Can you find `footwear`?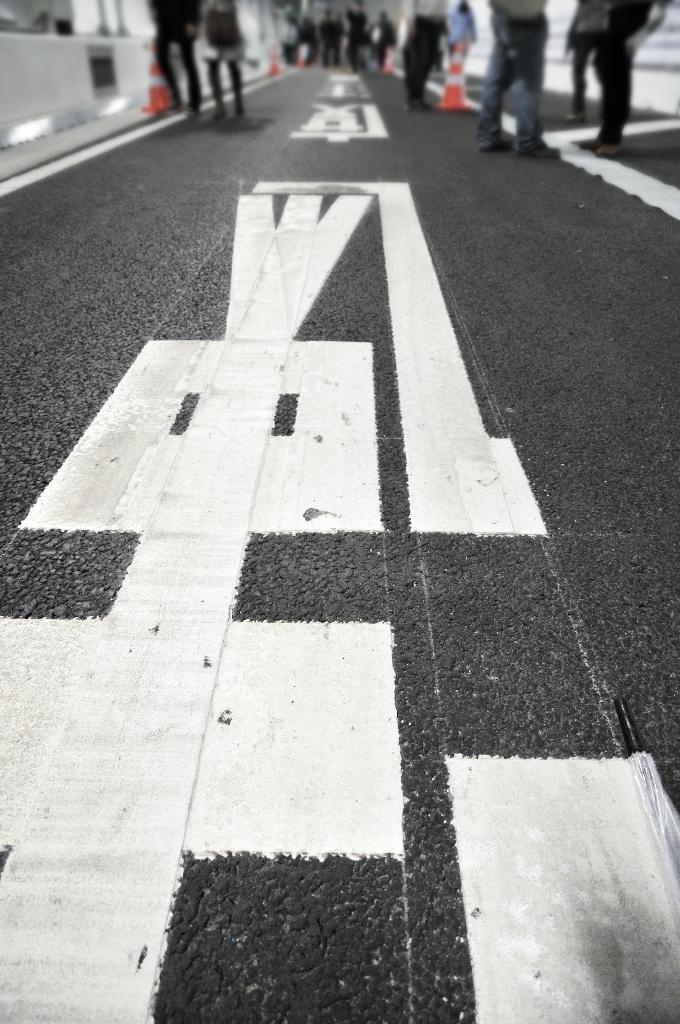
Yes, bounding box: (211, 101, 223, 120).
